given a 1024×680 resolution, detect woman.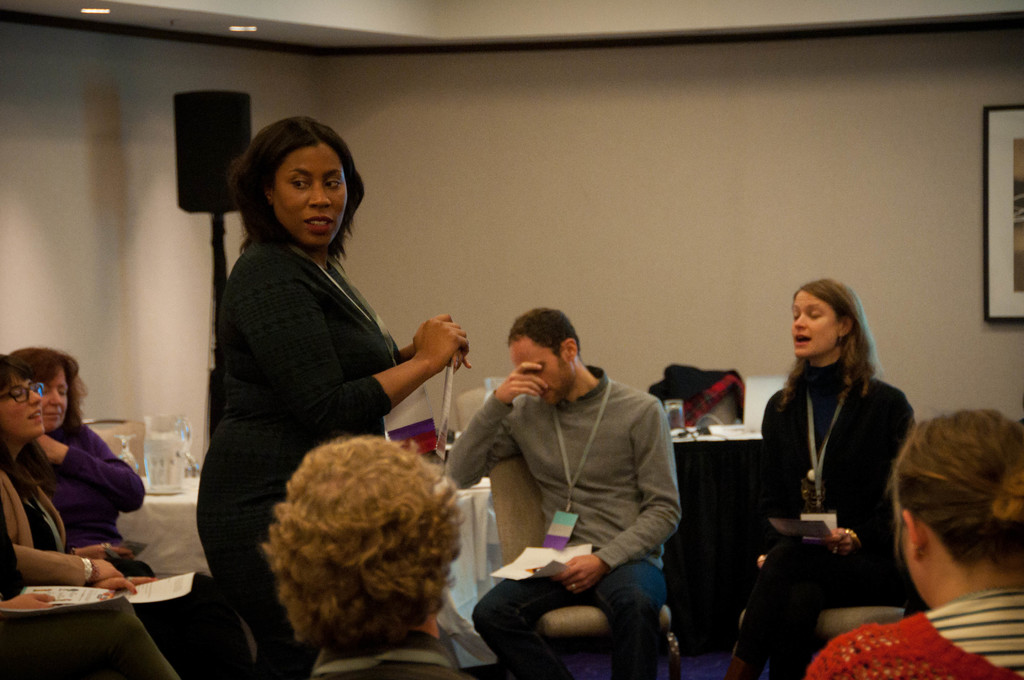
rect(197, 113, 471, 675).
